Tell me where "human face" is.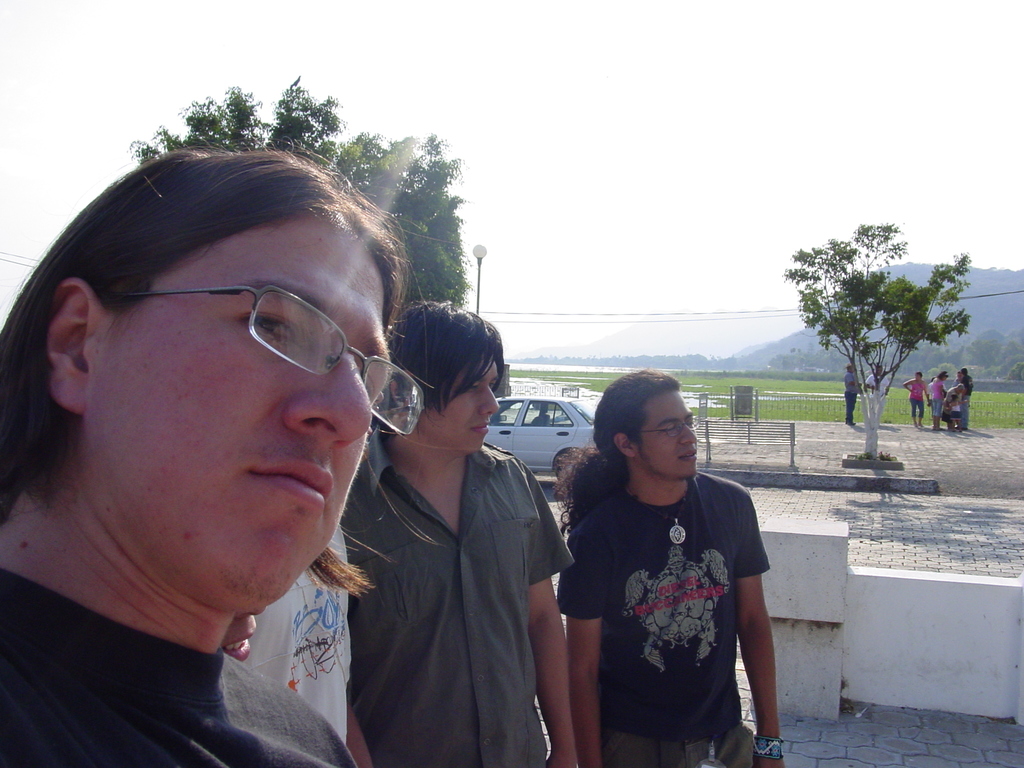
"human face" is at detection(82, 225, 381, 605).
